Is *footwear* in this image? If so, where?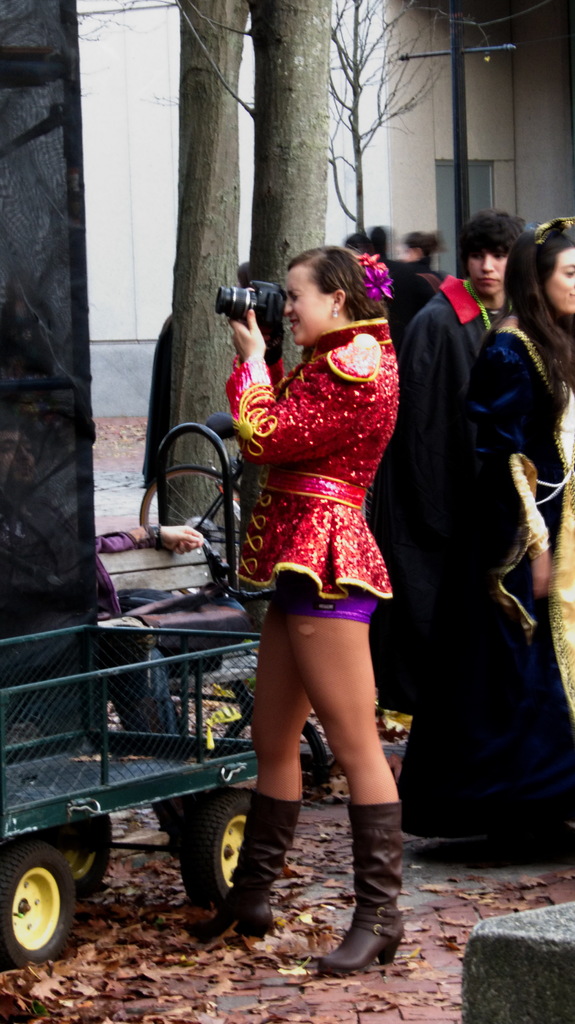
Yes, at 318 799 407 977.
